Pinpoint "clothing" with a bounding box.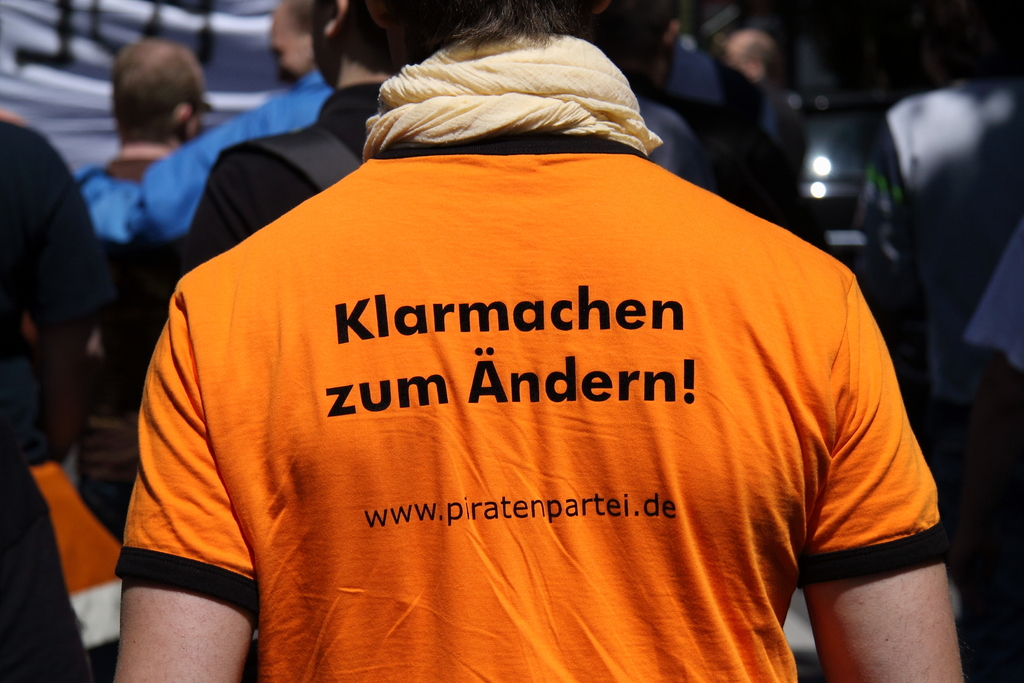
box=[113, 87, 886, 655].
